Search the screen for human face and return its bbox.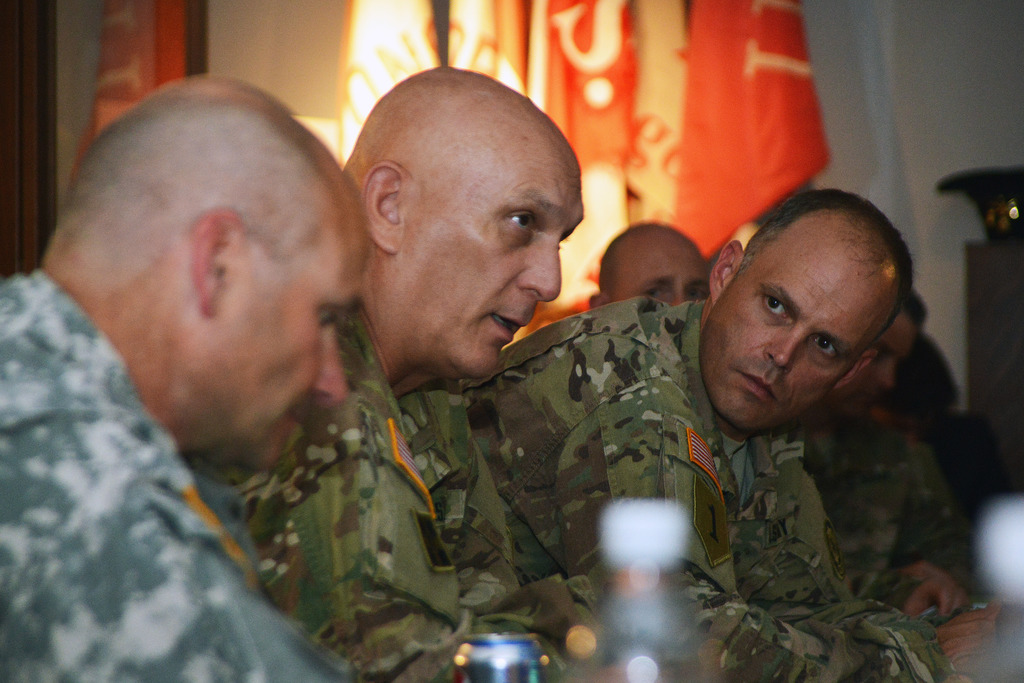
Found: x1=401 y1=150 x2=585 y2=383.
